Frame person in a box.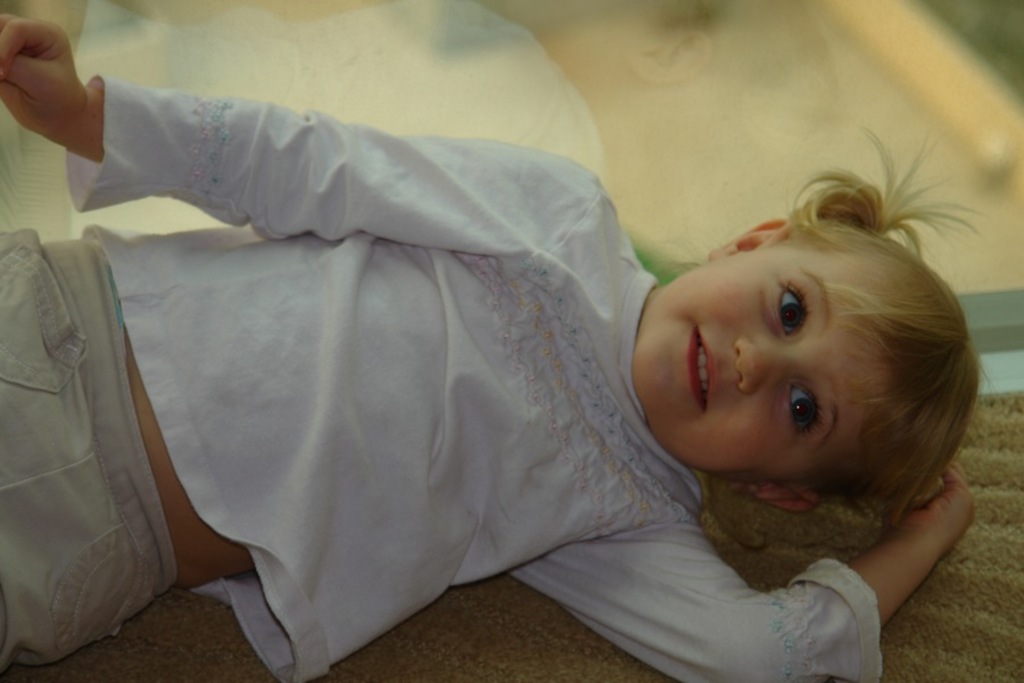
bbox(0, 6, 986, 682).
